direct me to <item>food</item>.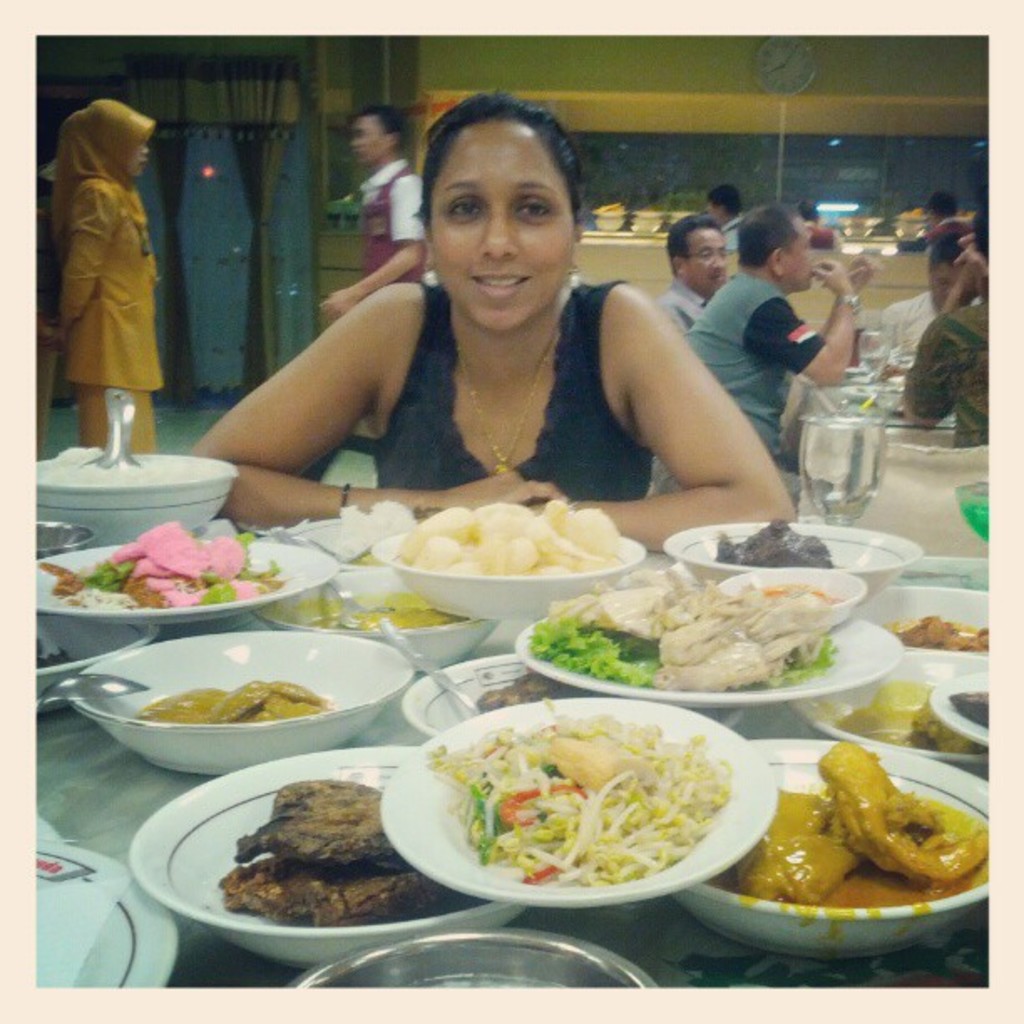
Direction: detection(141, 671, 333, 728).
